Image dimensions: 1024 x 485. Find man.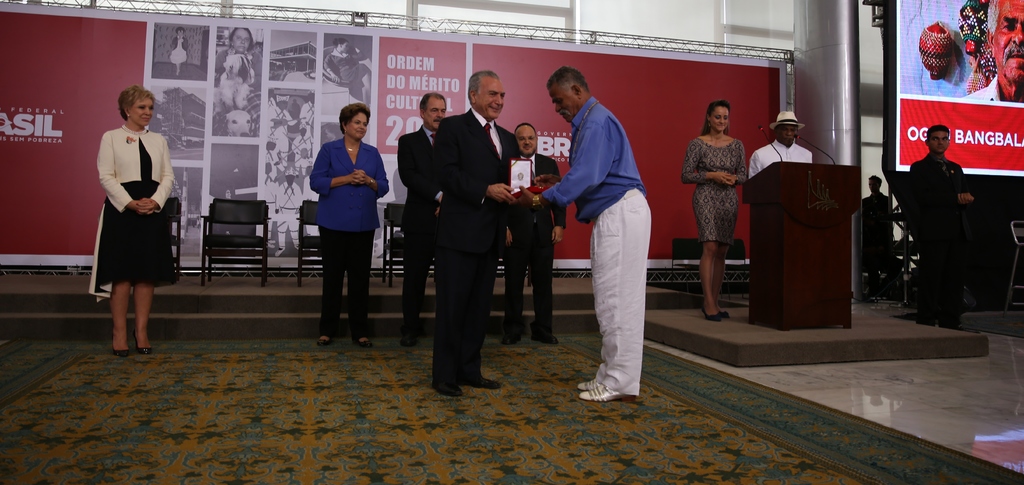
x1=964, y1=0, x2=1023, y2=103.
